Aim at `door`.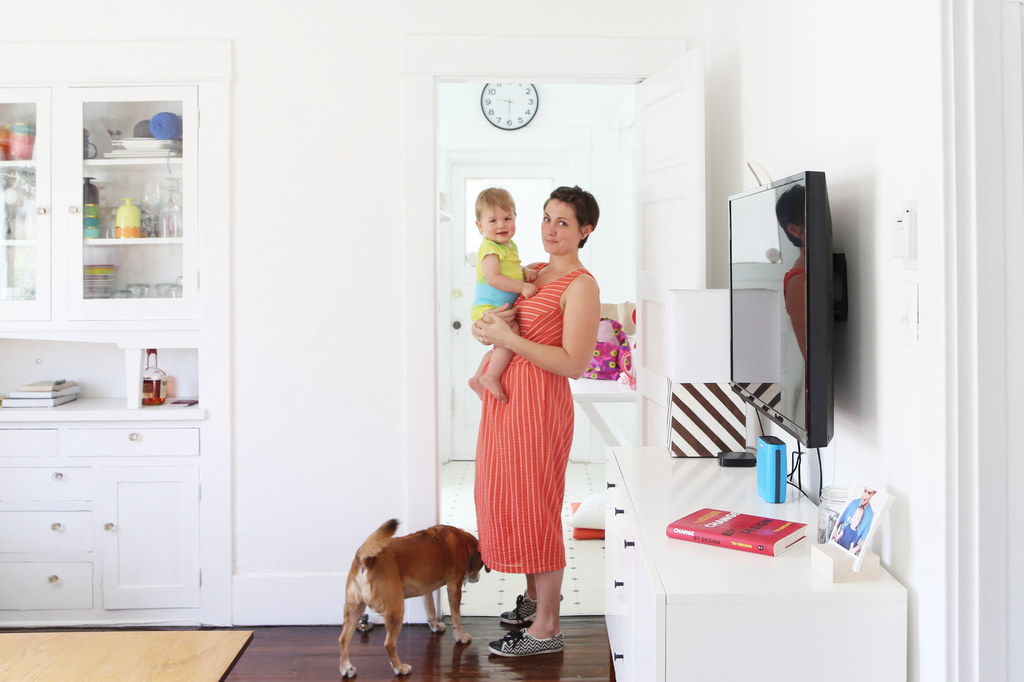
Aimed at 449 163 567 456.
